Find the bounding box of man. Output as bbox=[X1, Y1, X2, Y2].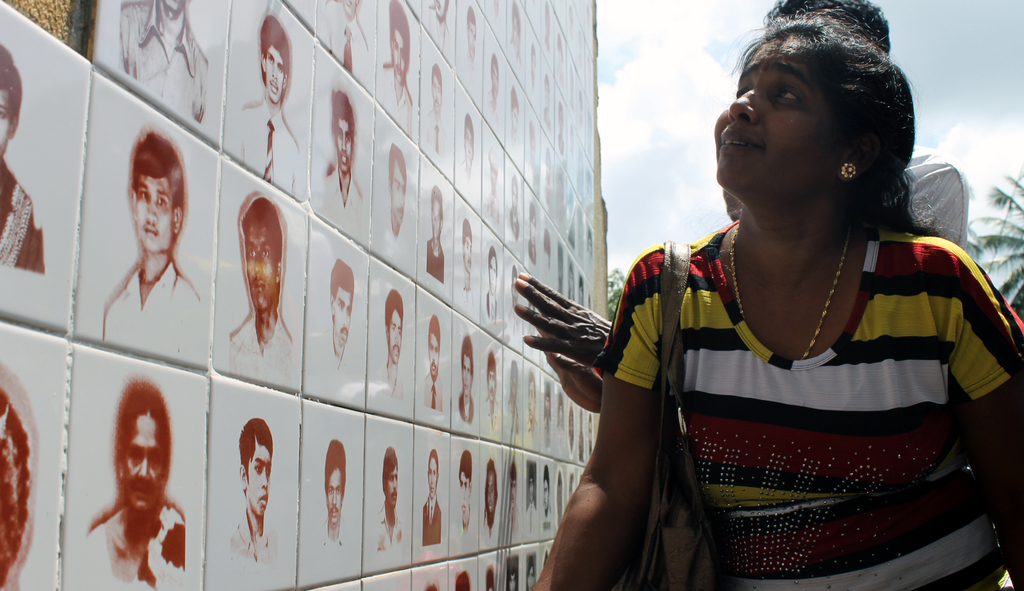
bbox=[322, 440, 343, 540].
